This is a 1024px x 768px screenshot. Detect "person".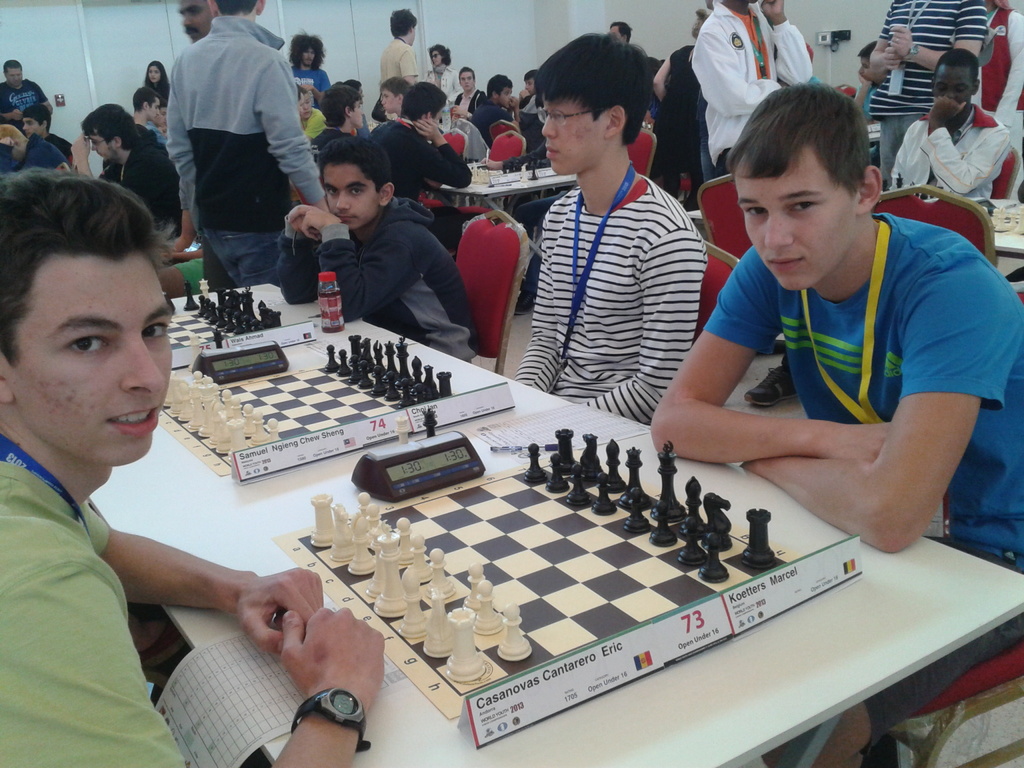
[x1=888, y1=50, x2=1009, y2=204].
